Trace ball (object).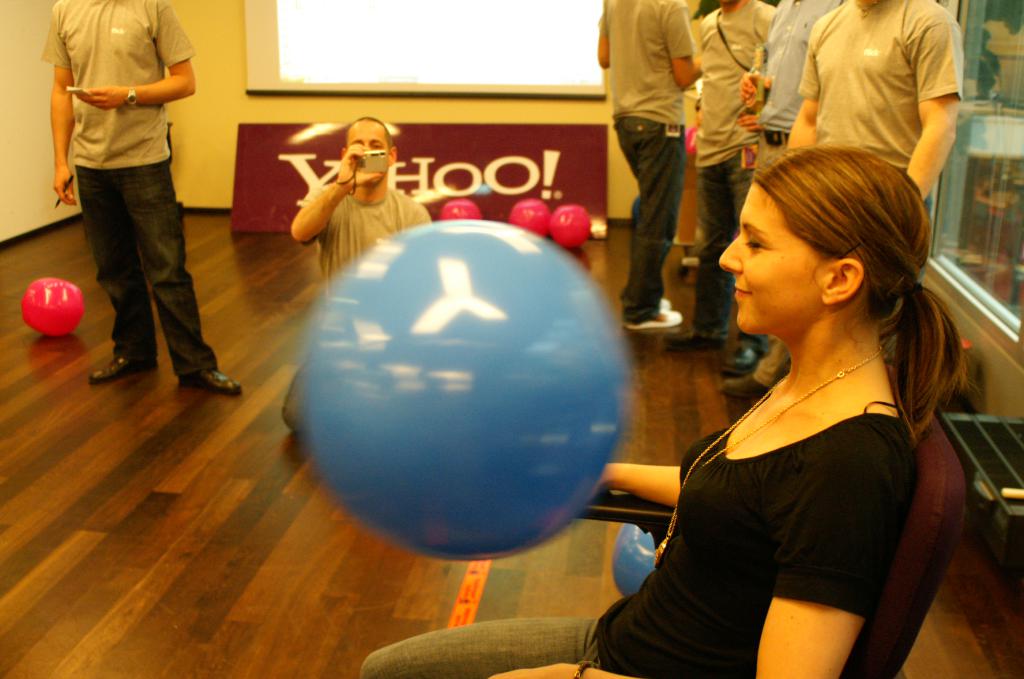
Traced to [298, 213, 631, 565].
